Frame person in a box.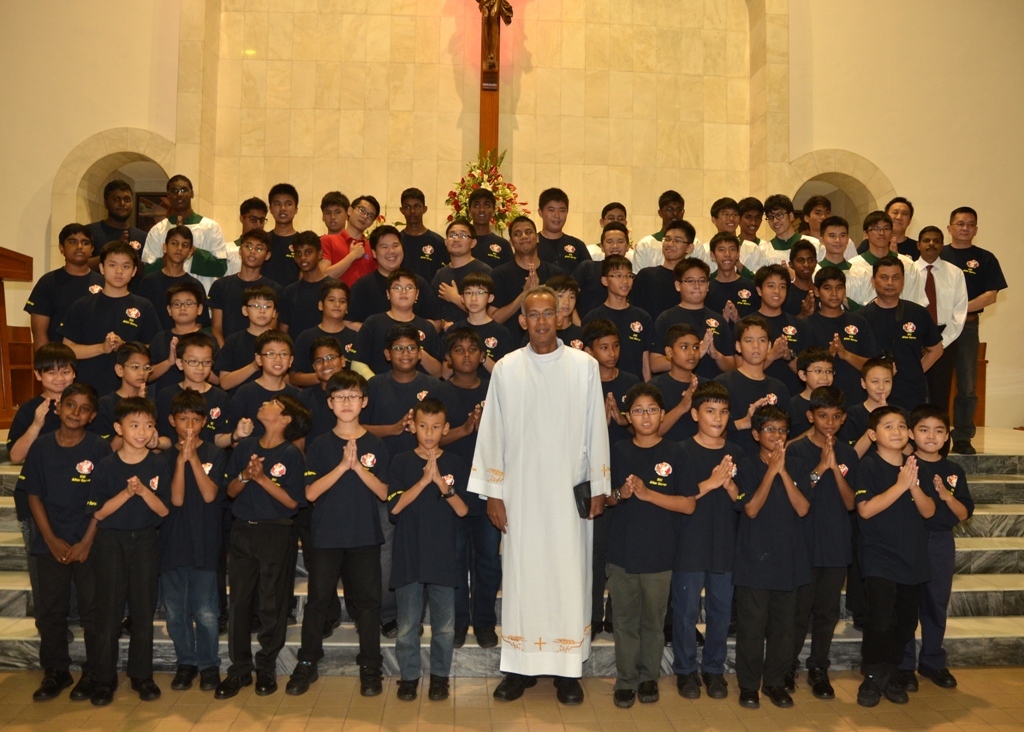
24/222/106/354.
